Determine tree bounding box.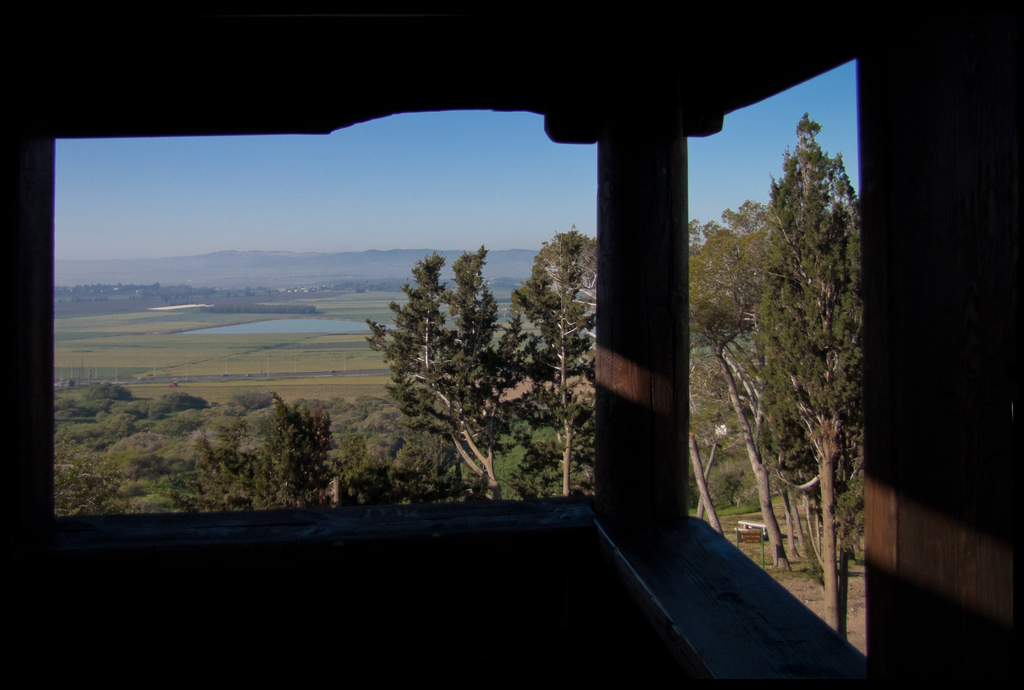
Determined: (x1=350, y1=225, x2=549, y2=501).
